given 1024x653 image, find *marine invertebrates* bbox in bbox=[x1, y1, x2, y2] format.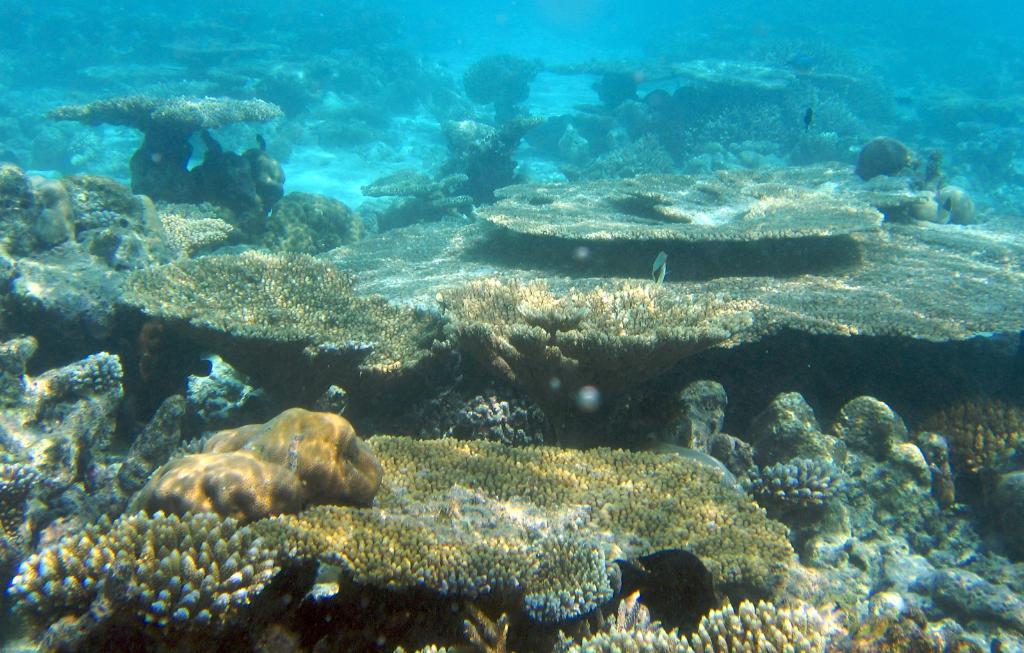
bbox=[735, 449, 901, 549].
